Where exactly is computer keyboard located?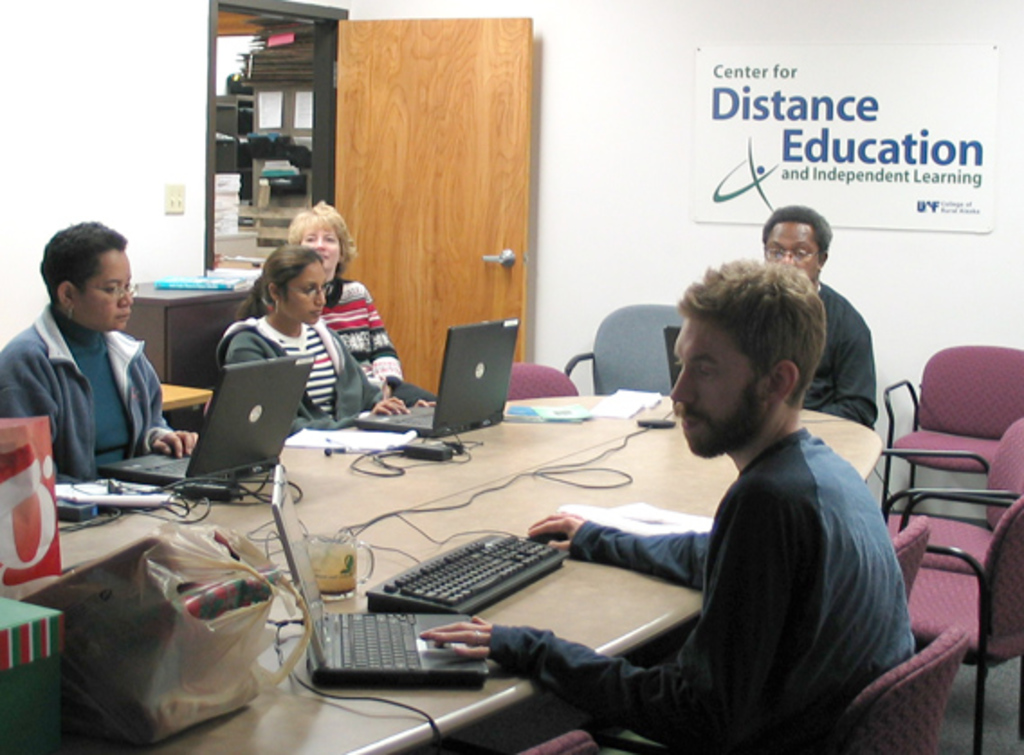
Its bounding box is pyautogui.locateOnScreen(388, 404, 438, 432).
